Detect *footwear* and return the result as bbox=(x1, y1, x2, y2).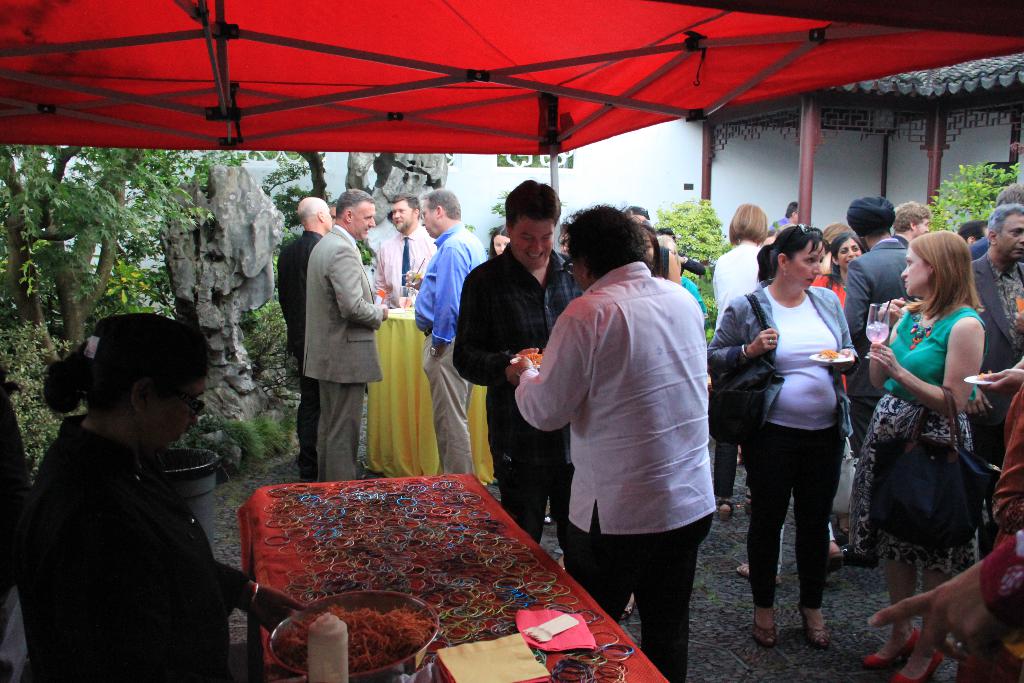
bbox=(945, 636, 965, 661).
